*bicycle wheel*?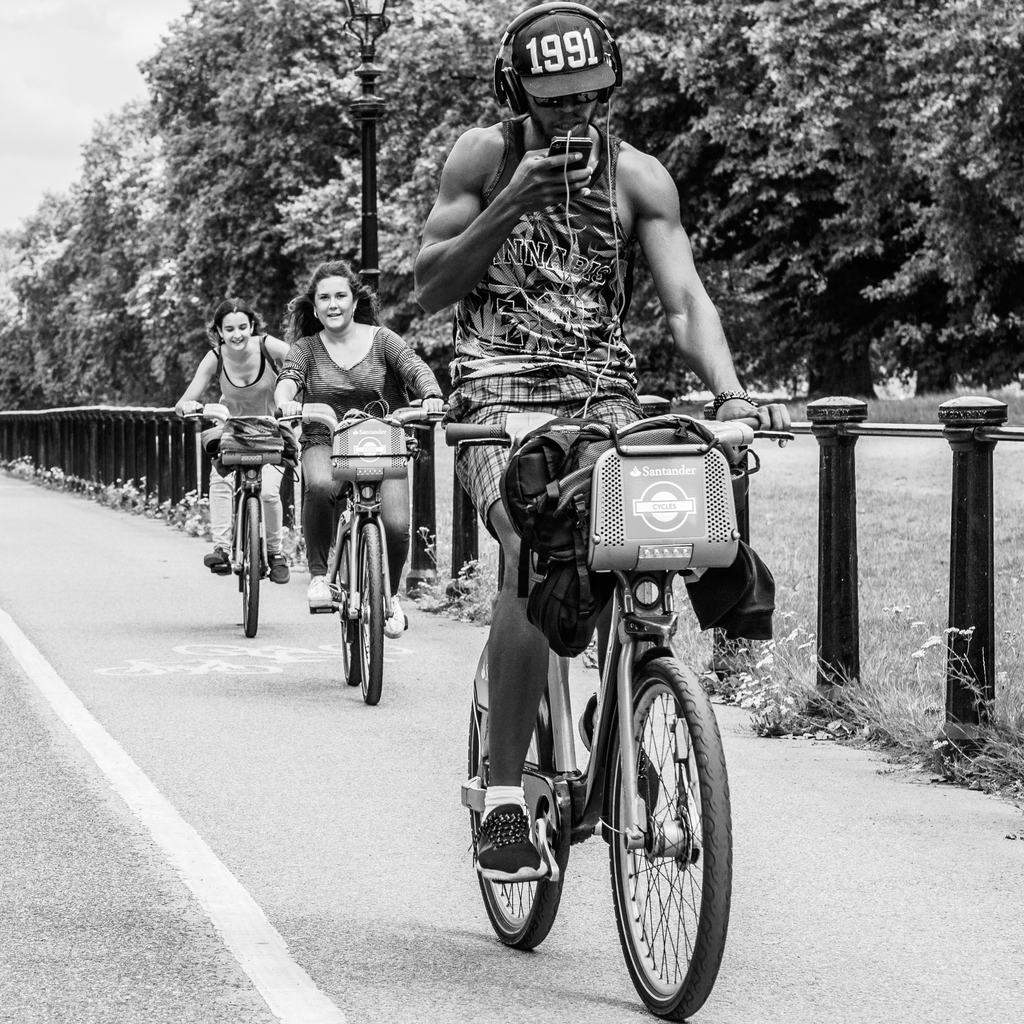
bbox(356, 524, 385, 708)
